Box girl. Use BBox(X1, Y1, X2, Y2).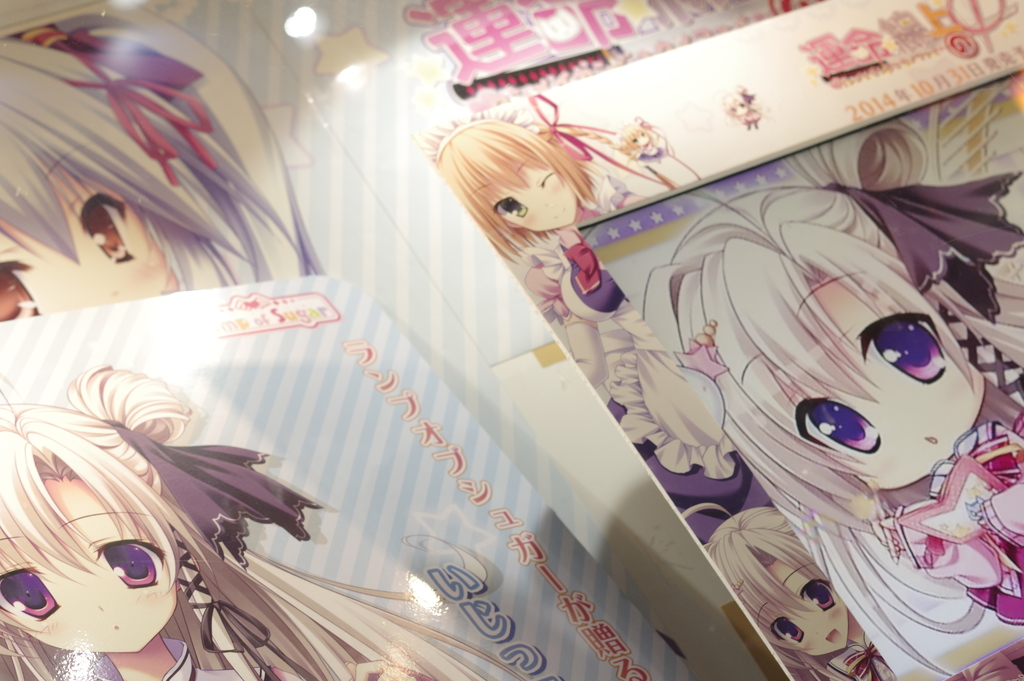
BBox(421, 86, 735, 478).
